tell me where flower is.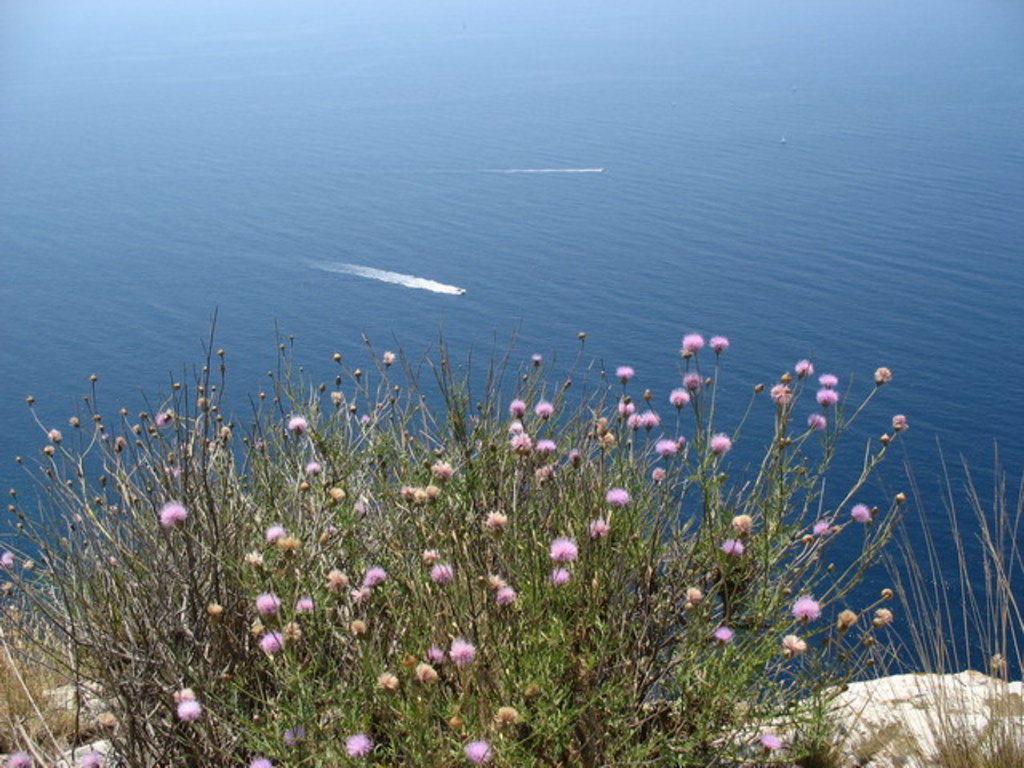
flower is at {"x1": 541, "y1": 406, "x2": 555, "y2": 422}.
